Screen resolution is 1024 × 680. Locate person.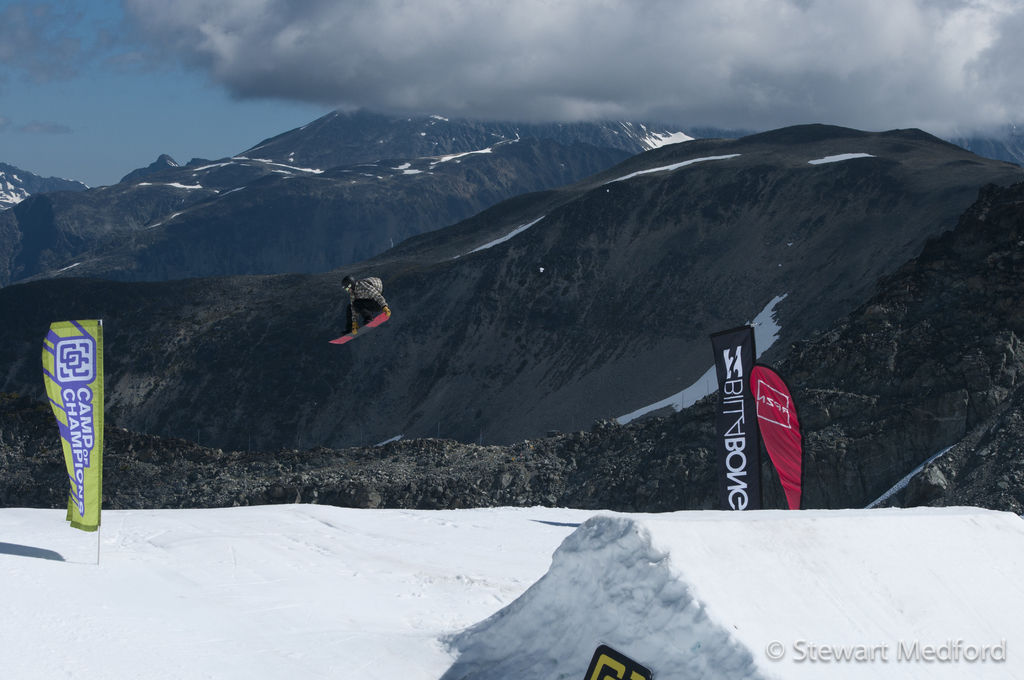
{"left": 332, "top": 263, "right": 390, "bottom": 351}.
